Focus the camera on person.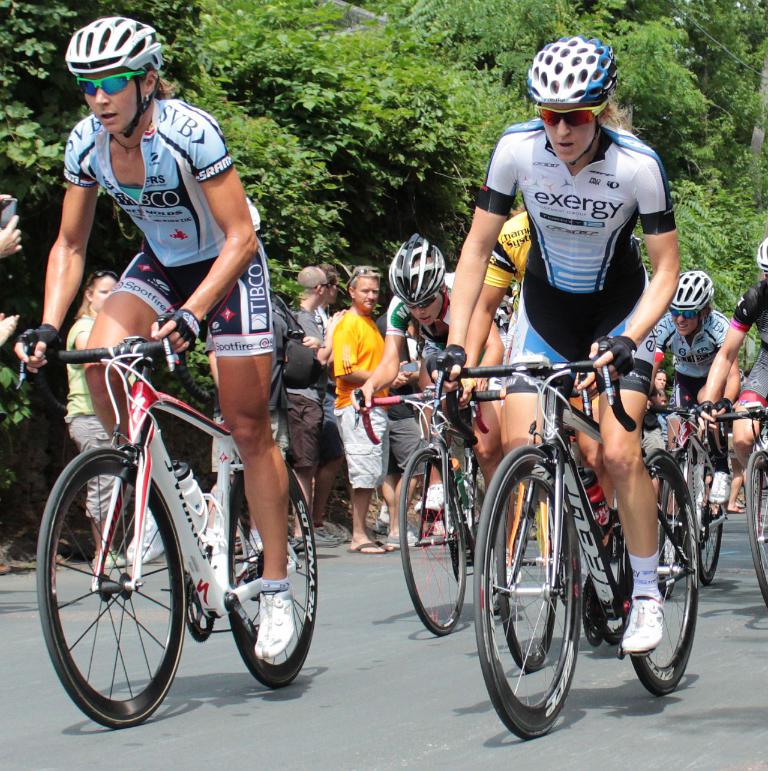
Focus region: (x1=647, y1=267, x2=736, y2=566).
